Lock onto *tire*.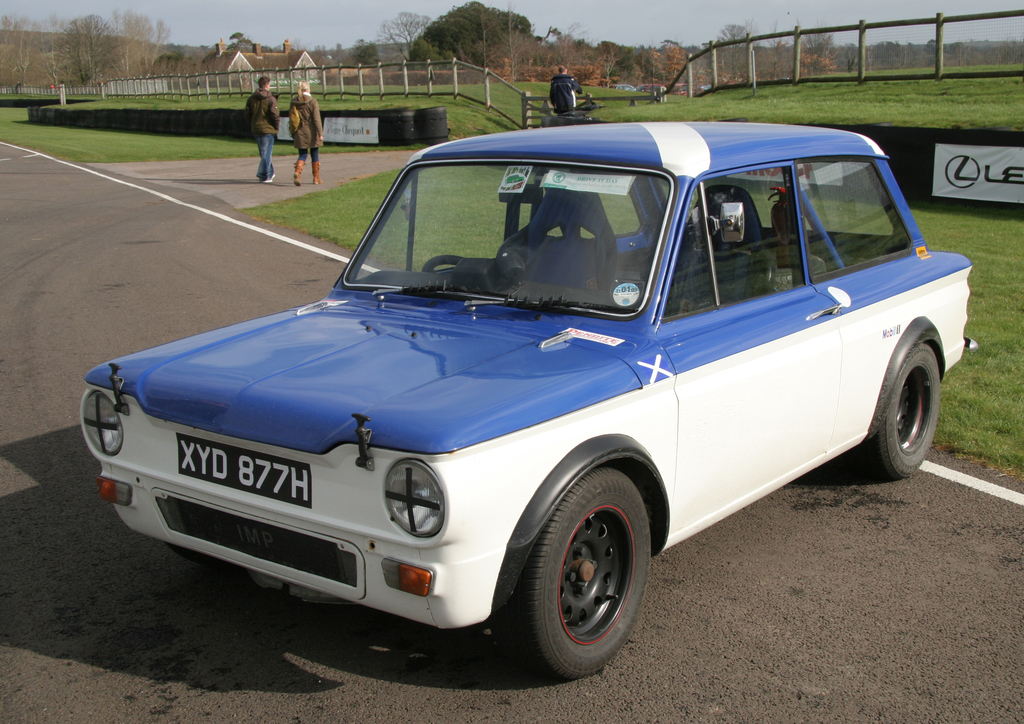
Locked: region(873, 345, 940, 480).
